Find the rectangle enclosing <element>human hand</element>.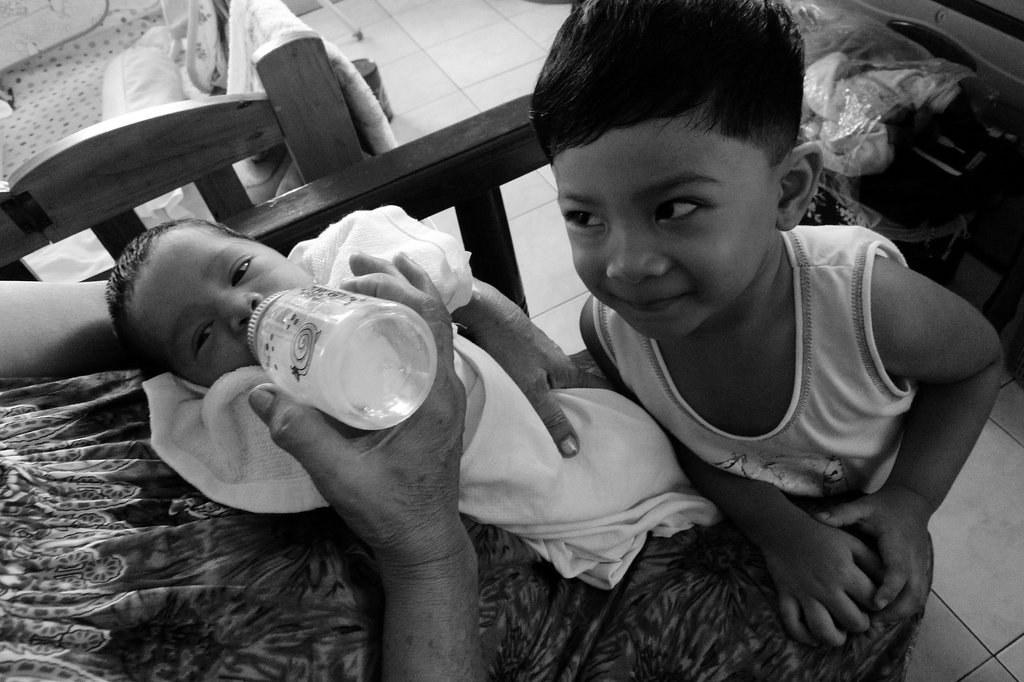
bbox=[755, 503, 886, 650].
